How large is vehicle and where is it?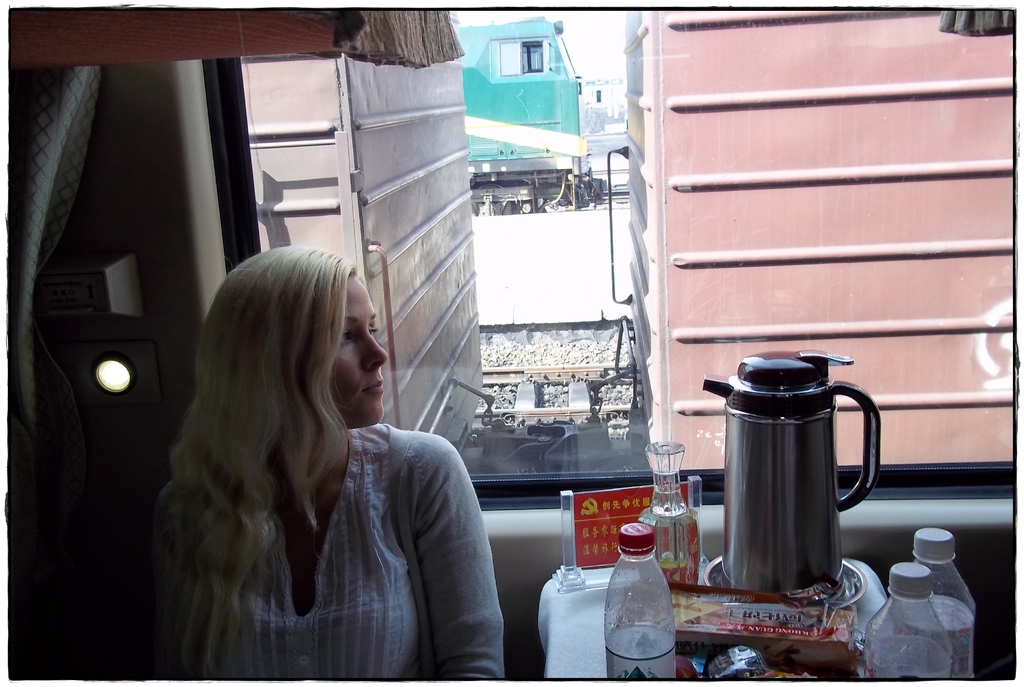
Bounding box: <bbox>440, 15, 616, 195</bbox>.
